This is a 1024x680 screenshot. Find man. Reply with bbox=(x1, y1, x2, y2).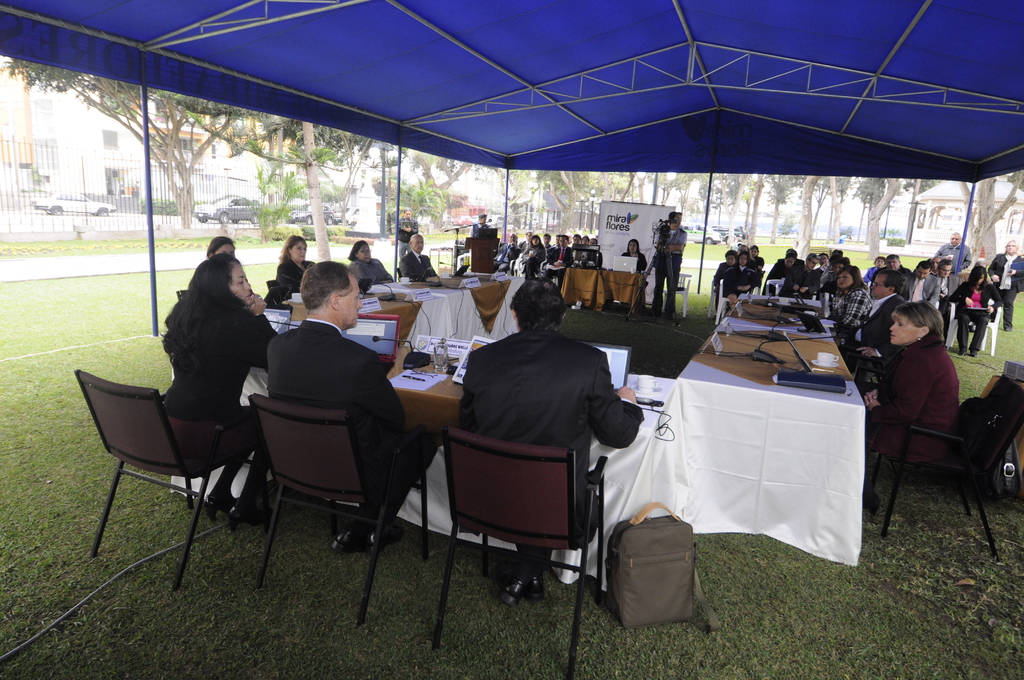
bbox=(903, 263, 940, 304).
